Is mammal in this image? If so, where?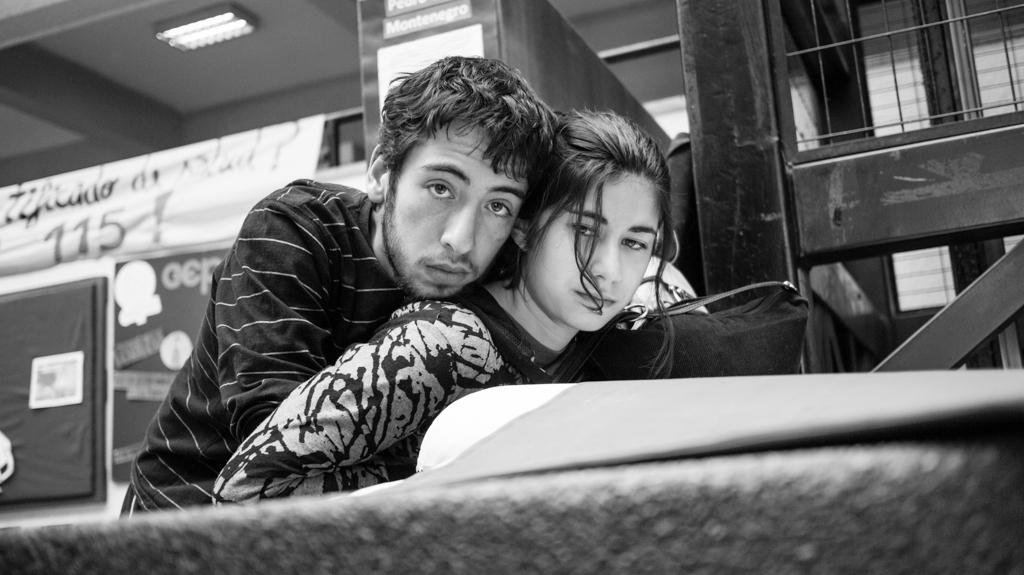
Yes, at {"x1": 212, "y1": 101, "x2": 678, "y2": 506}.
